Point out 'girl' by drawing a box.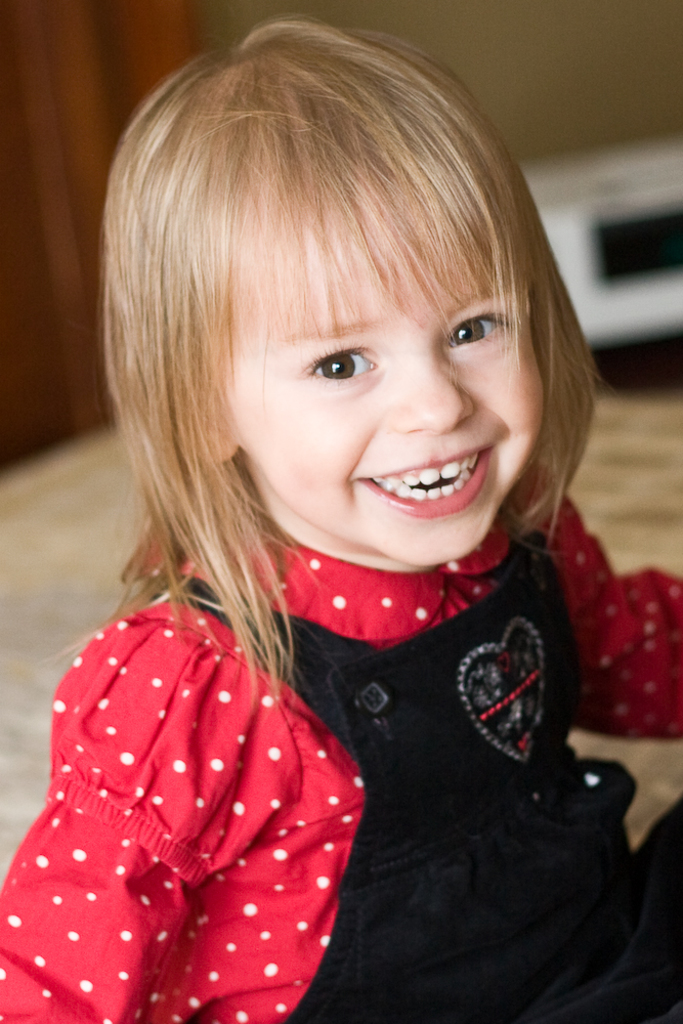
<bbox>0, 5, 682, 1023</bbox>.
